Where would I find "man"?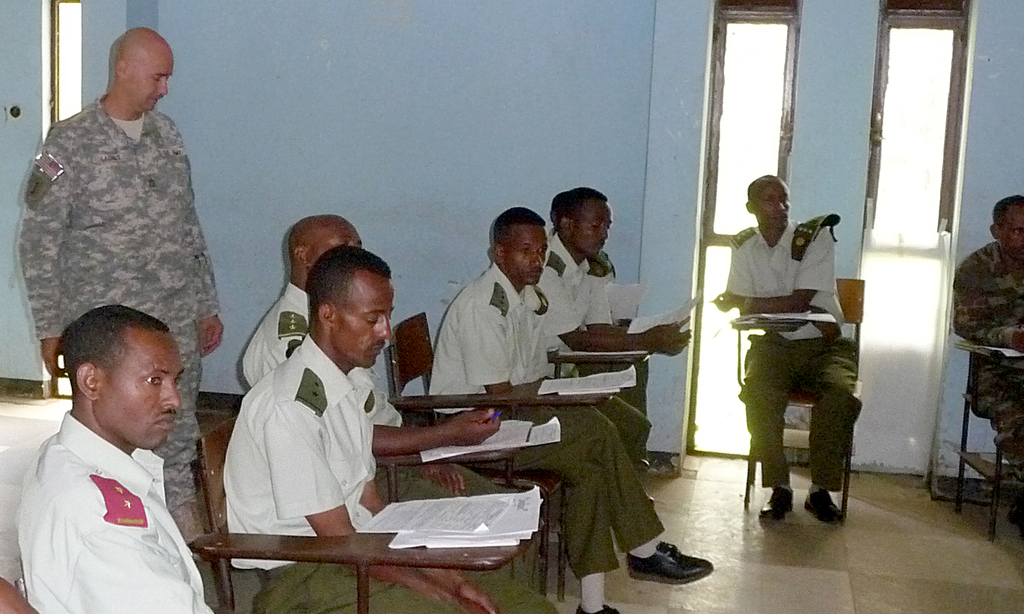
At <bbox>15, 26, 229, 566</bbox>.
